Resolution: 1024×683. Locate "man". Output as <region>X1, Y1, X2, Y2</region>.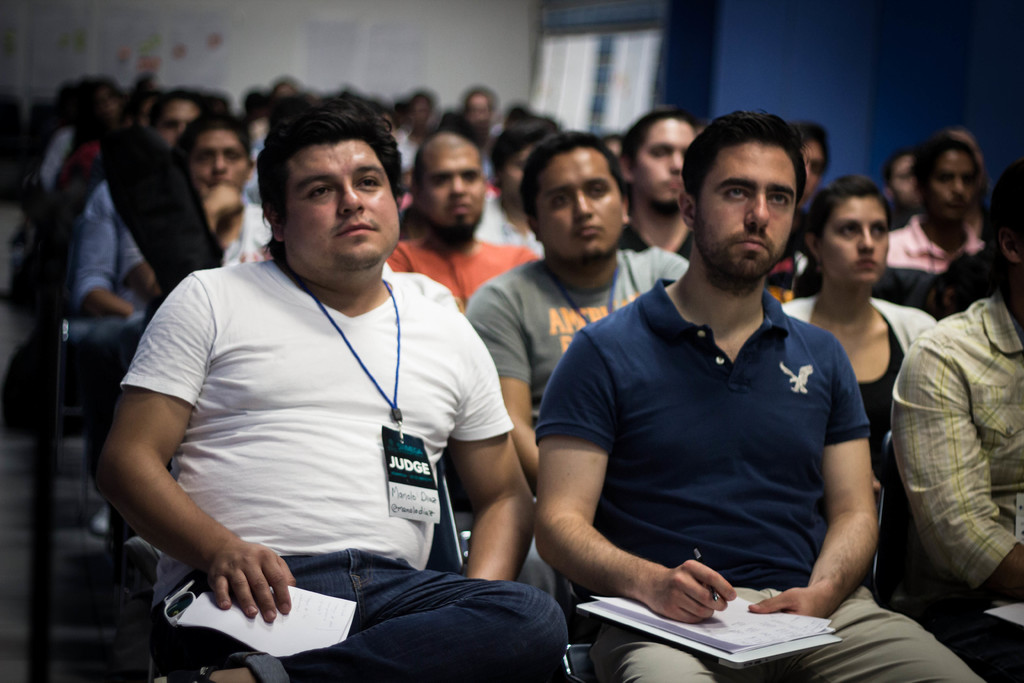
<region>618, 104, 699, 259</region>.
